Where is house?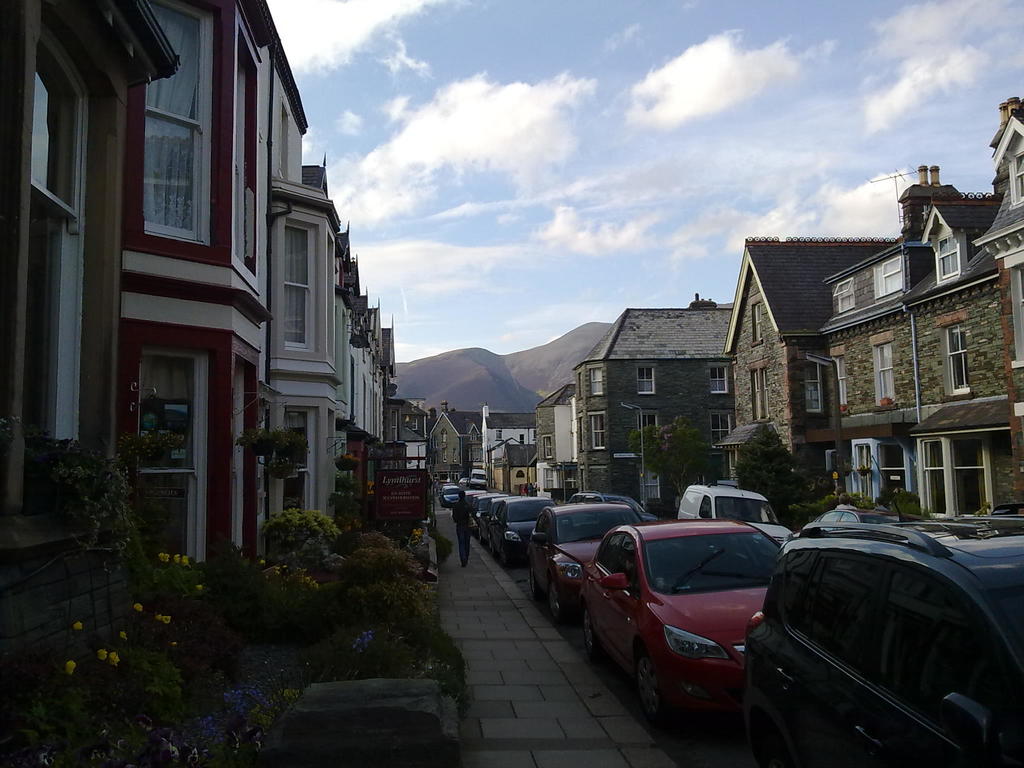
box(137, 0, 400, 620).
